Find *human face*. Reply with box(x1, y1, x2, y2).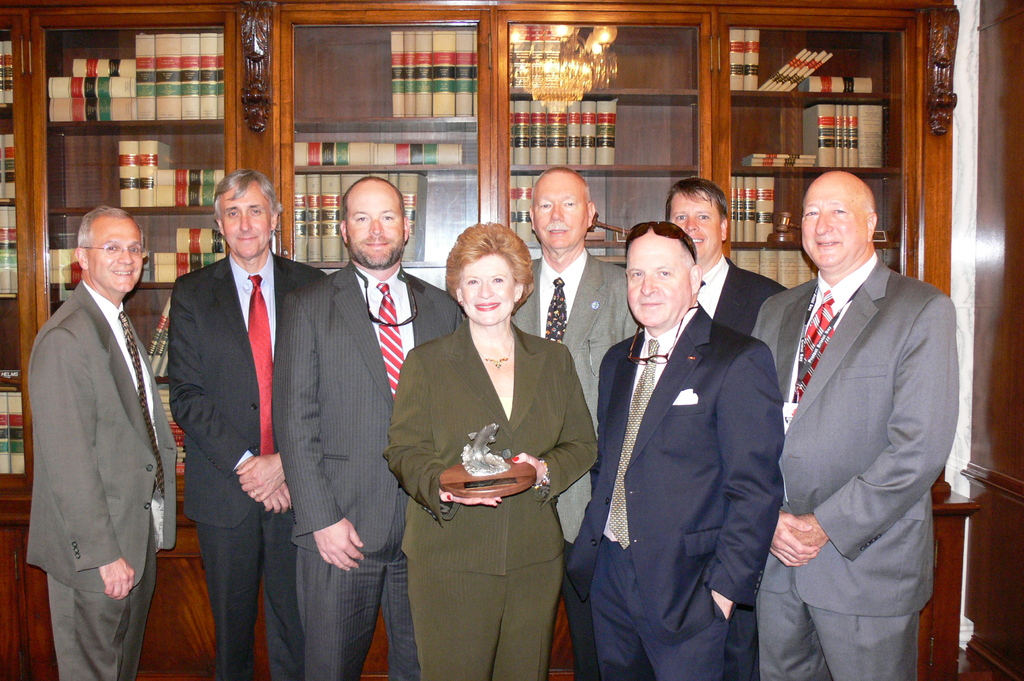
box(533, 182, 593, 266).
